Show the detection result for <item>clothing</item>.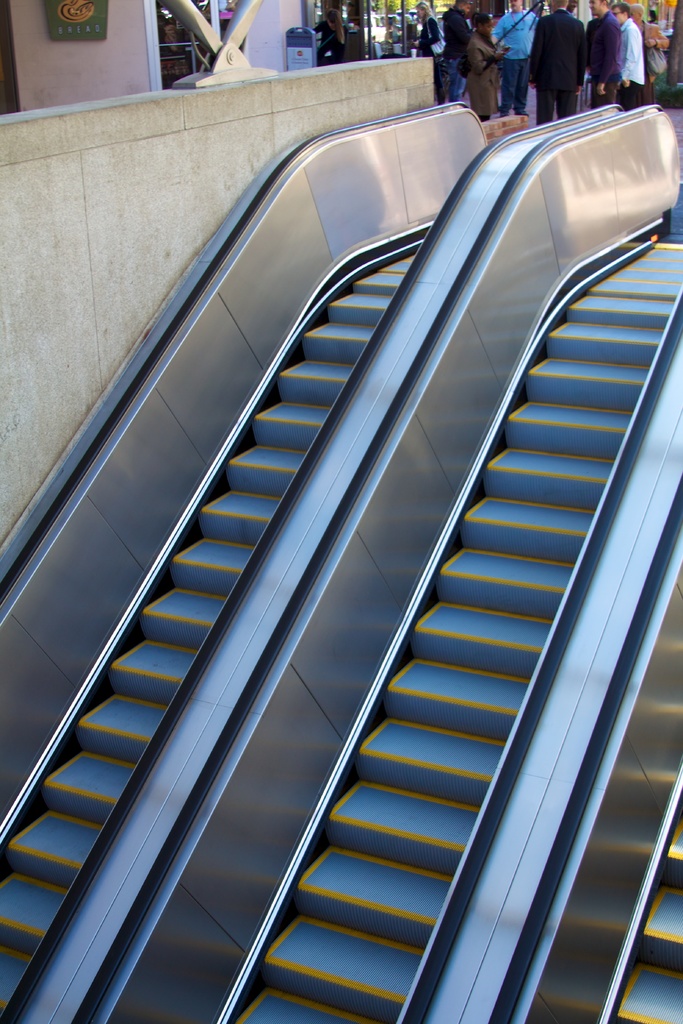
[456,29,502,115].
